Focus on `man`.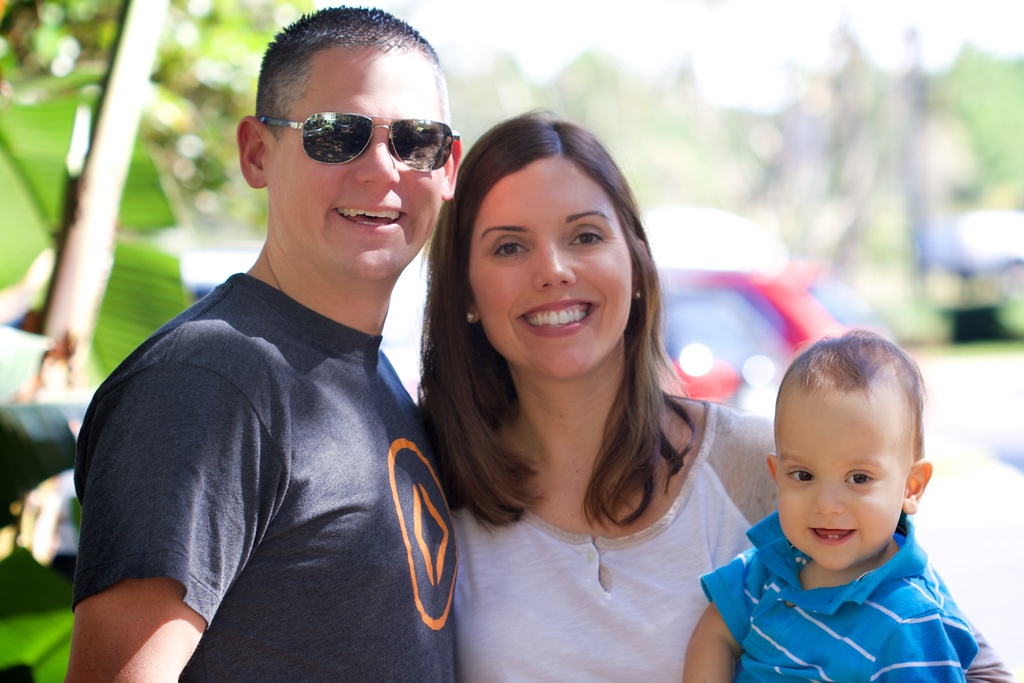
Focused at box(65, 7, 509, 668).
